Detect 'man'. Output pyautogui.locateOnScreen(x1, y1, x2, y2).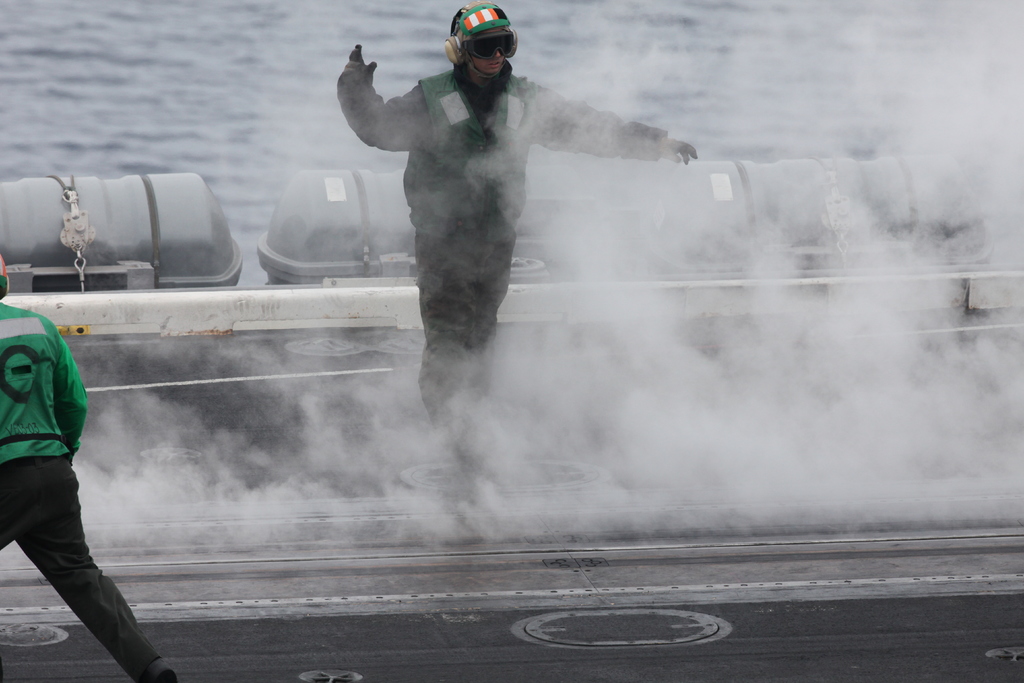
pyautogui.locateOnScreen(335, 3, 701, 504).
